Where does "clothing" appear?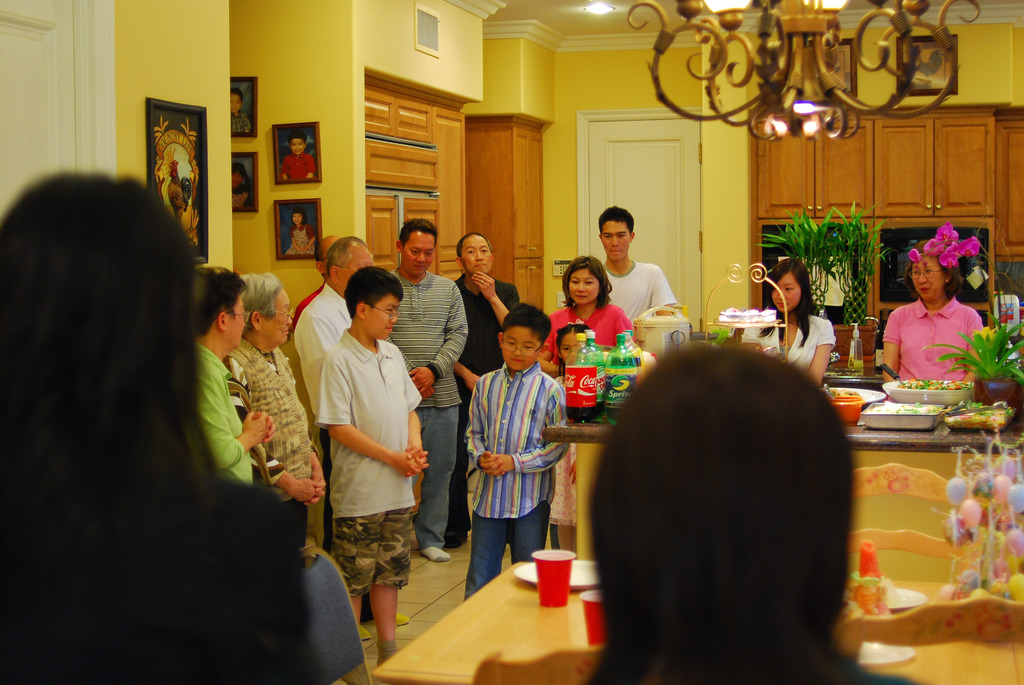
Appears at locate(881, 295, 980, 384).
